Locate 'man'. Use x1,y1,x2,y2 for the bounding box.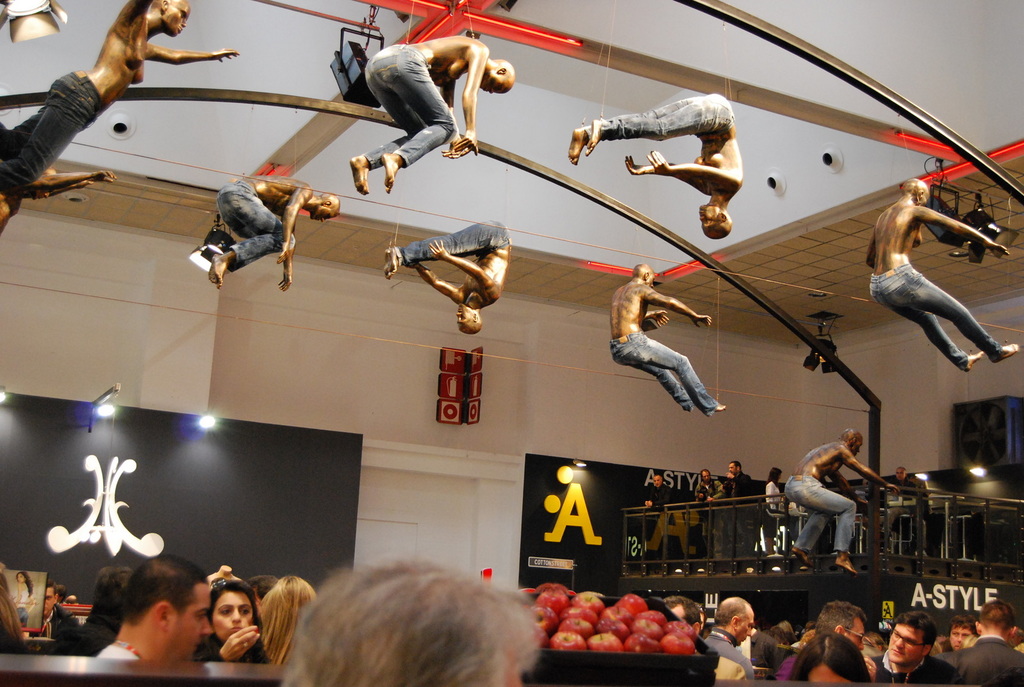
722,457,760,496.
